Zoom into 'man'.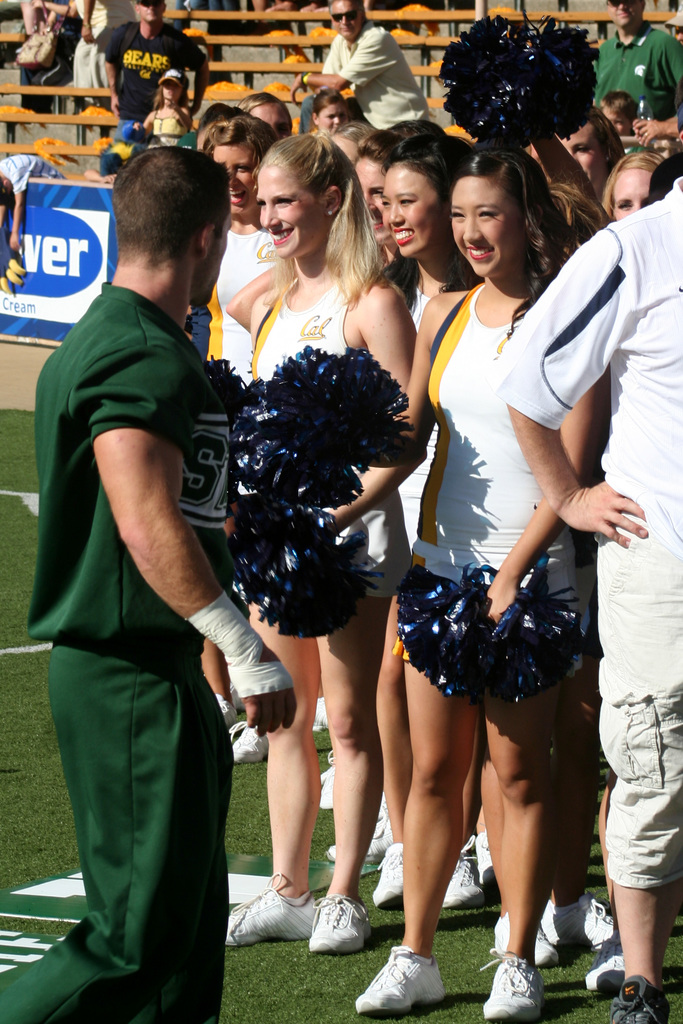
Zoom target: <bbox>92, 0, 209, 137</bbox>.
